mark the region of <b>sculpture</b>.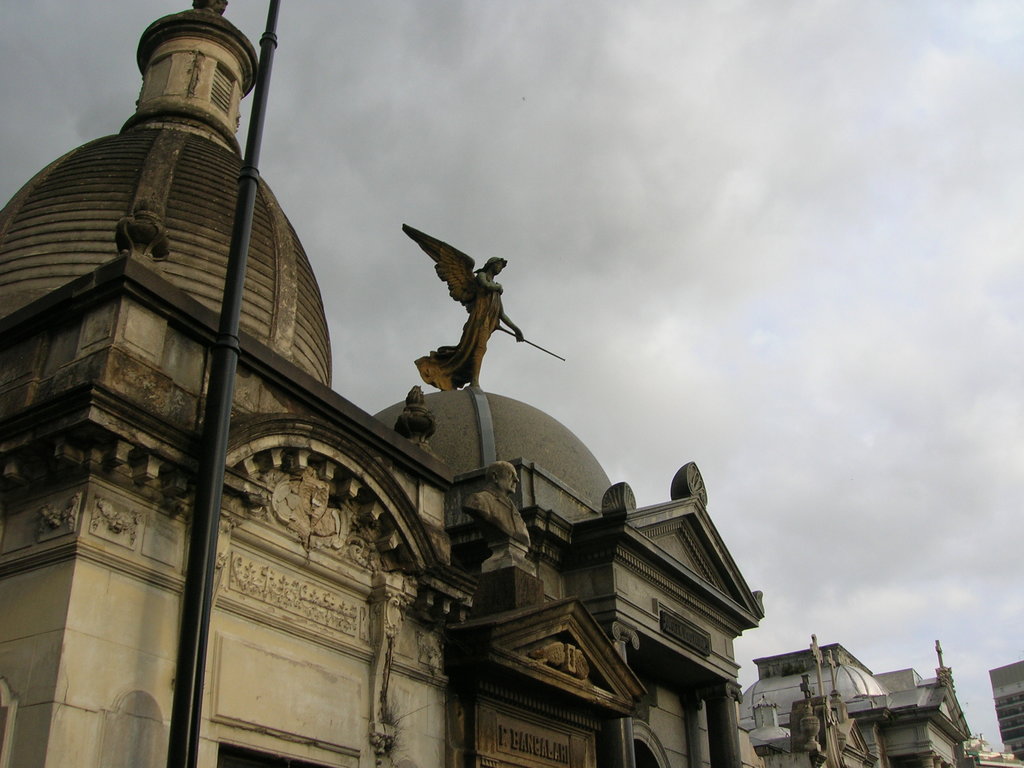
Region: (x1=467, y1=458, x2=529, y2=550).
